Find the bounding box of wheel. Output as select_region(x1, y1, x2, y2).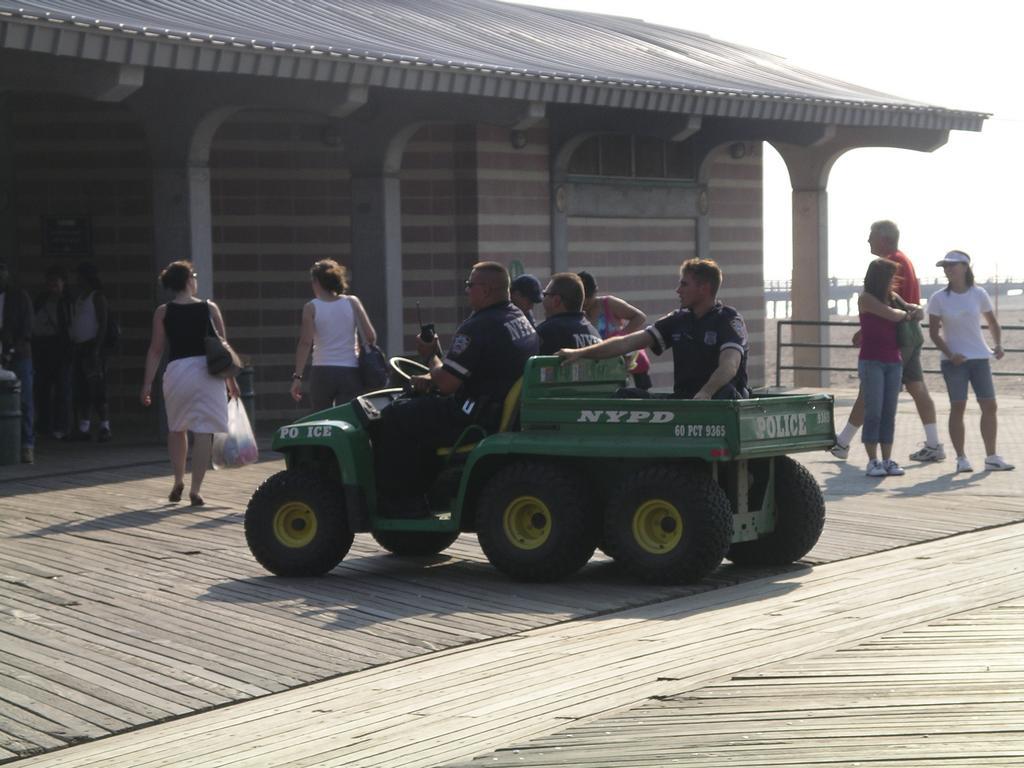
select_region(595, 464, 735, 587).
